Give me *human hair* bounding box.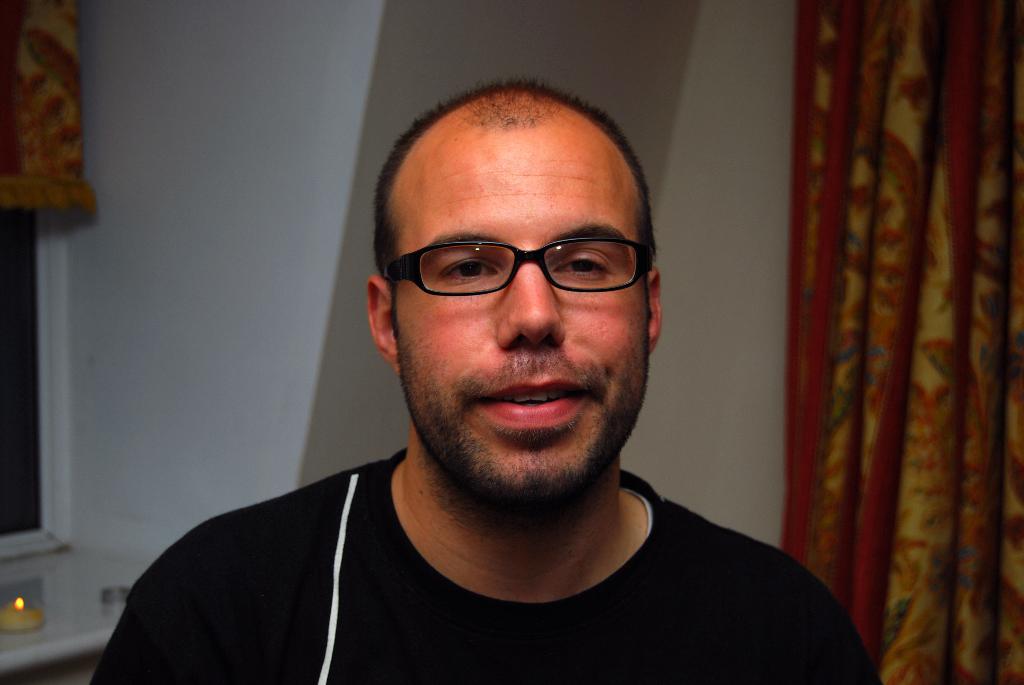
(350,85,648,356).
